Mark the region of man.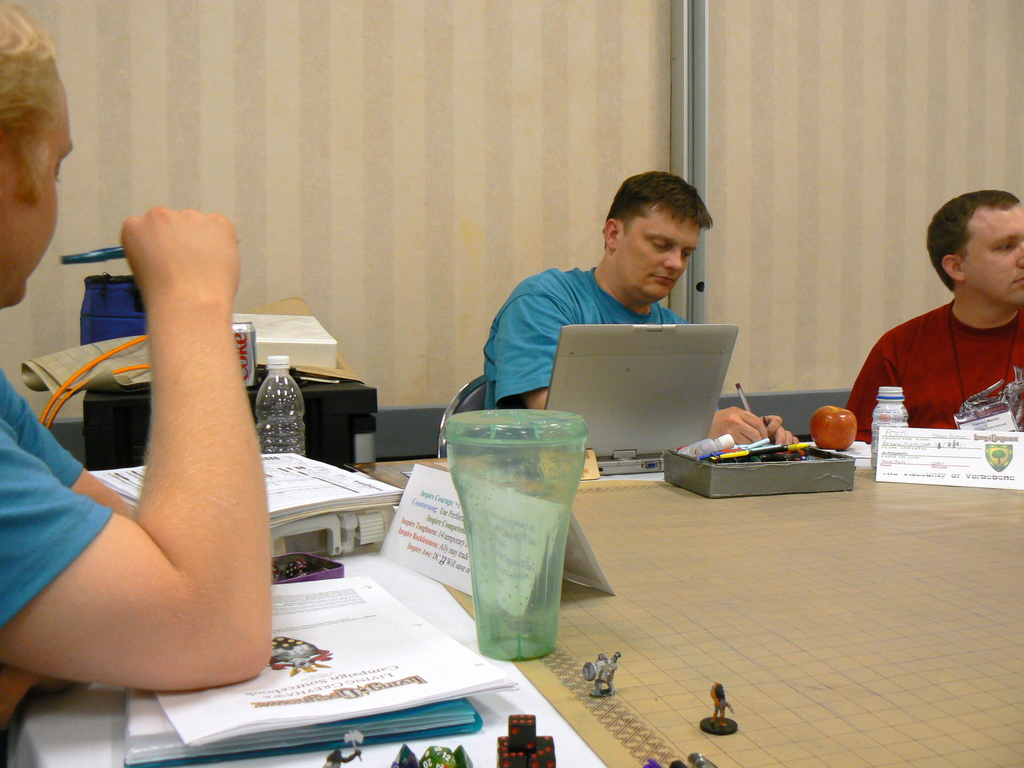
Region: [852,190,1023,448].
